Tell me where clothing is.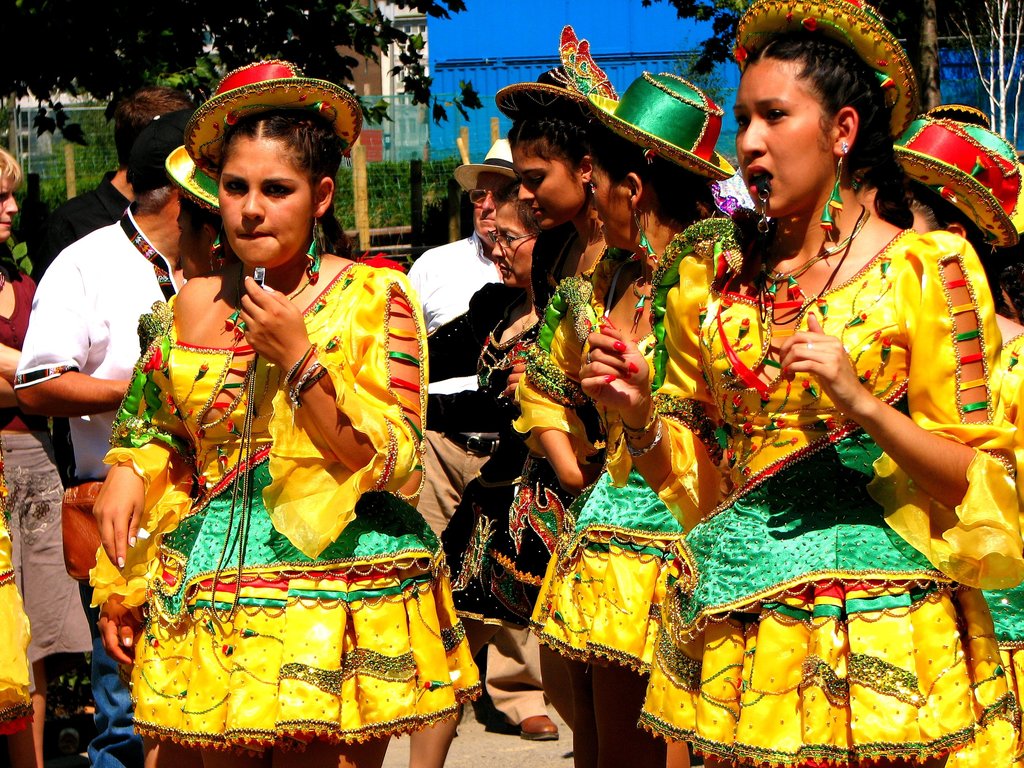
clothing is at [left=103, top=250, right=481, bottom=765].
